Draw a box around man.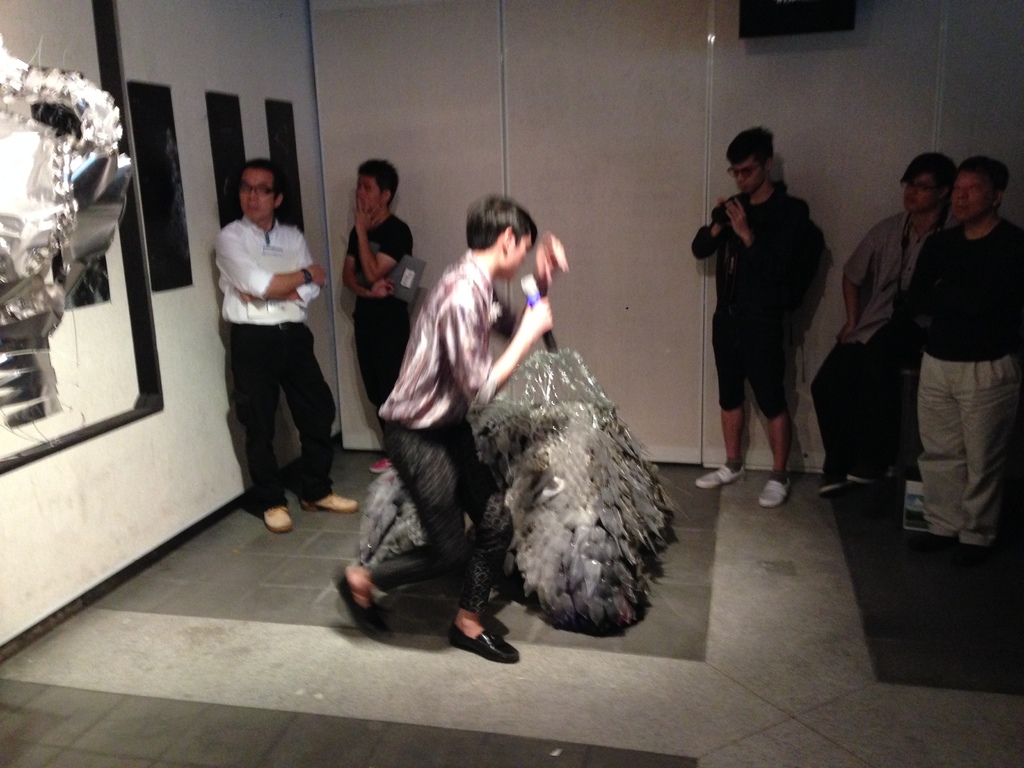
x1=809, y1=145, x2=951, y2=509.
